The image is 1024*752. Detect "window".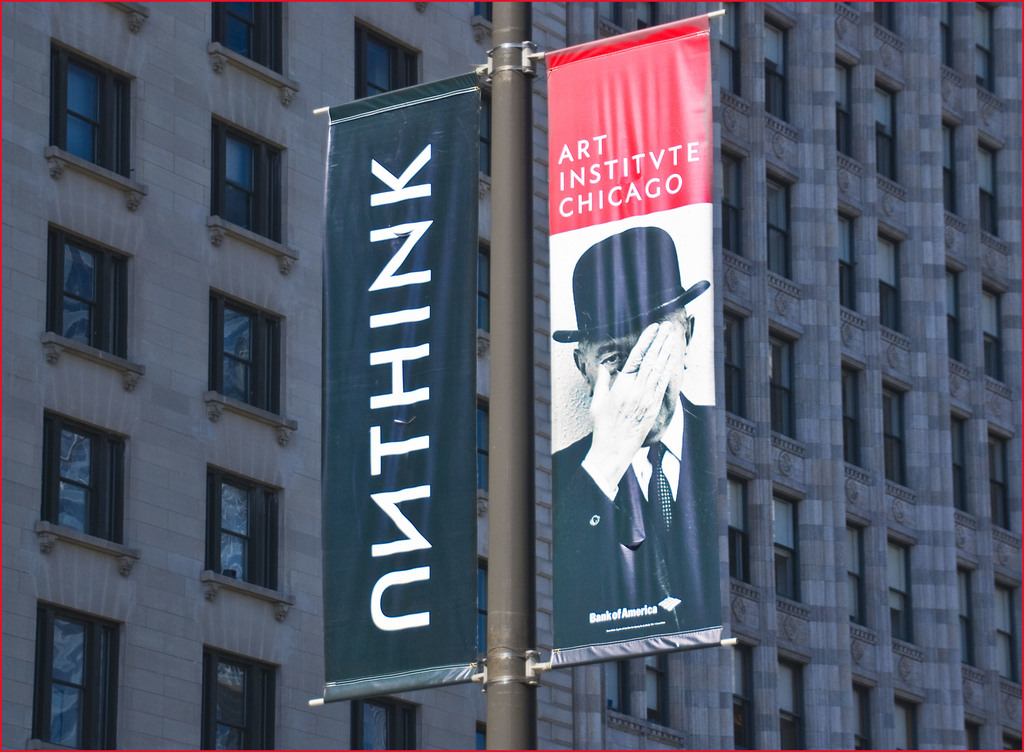
Detection: bbox=(939, 118, 965, 219).
